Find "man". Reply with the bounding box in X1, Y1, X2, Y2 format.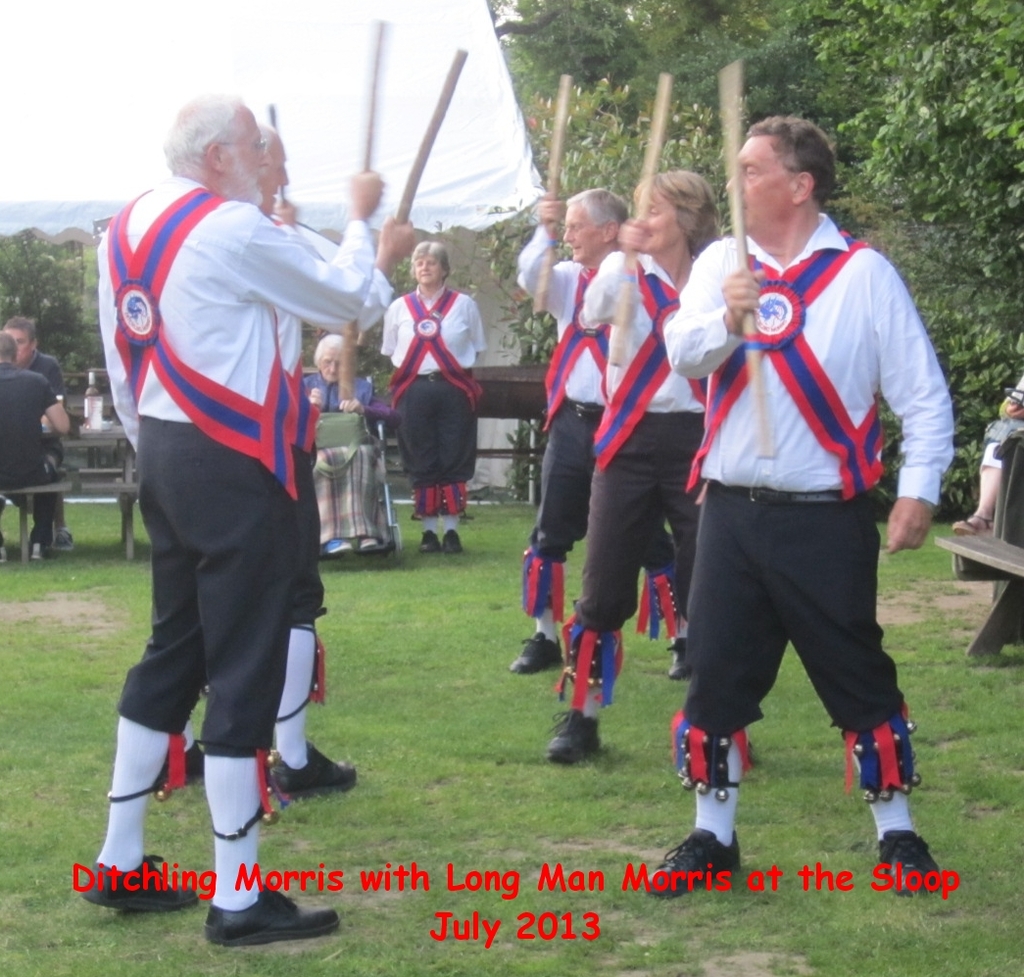
536, 165, 725, 773.
